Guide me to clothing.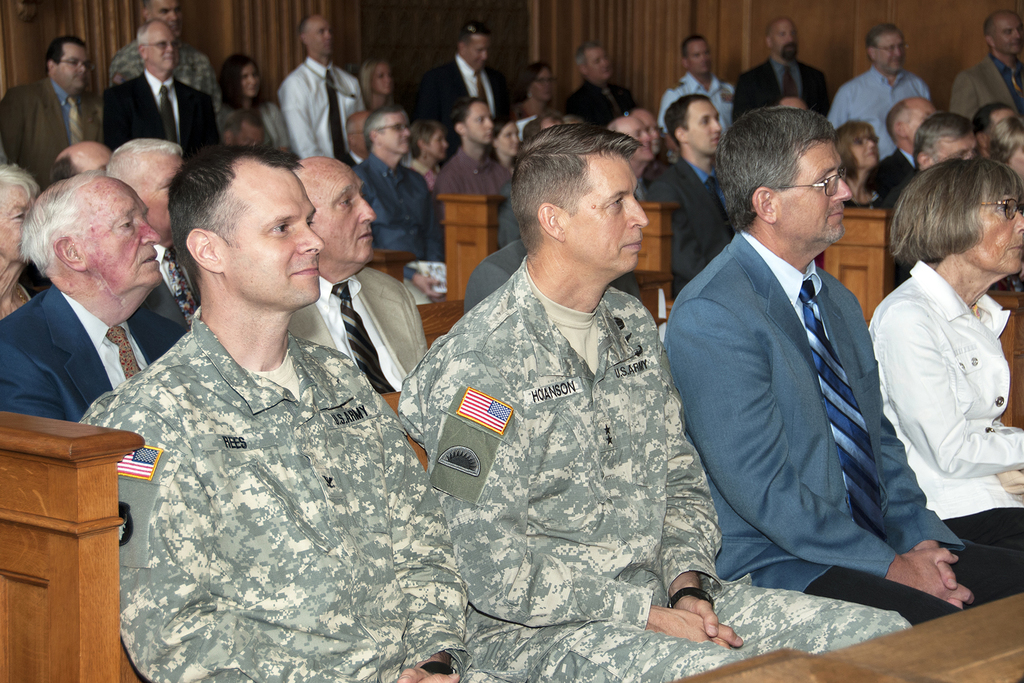
Guidance: 214,108,308,167.
